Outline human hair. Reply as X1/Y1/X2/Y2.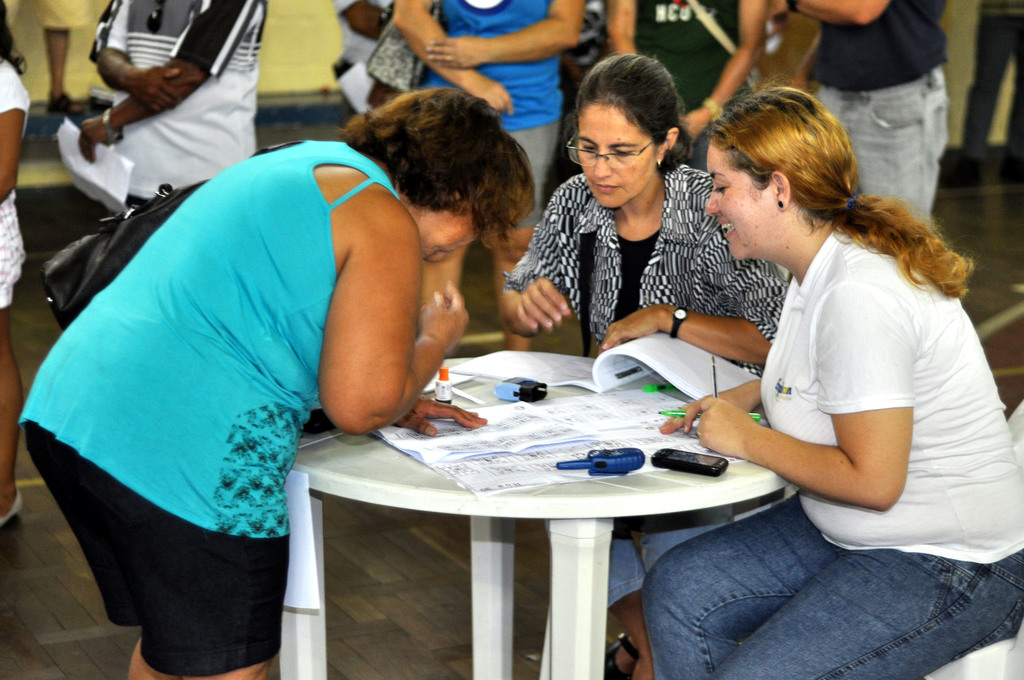
564/52/699/174.
